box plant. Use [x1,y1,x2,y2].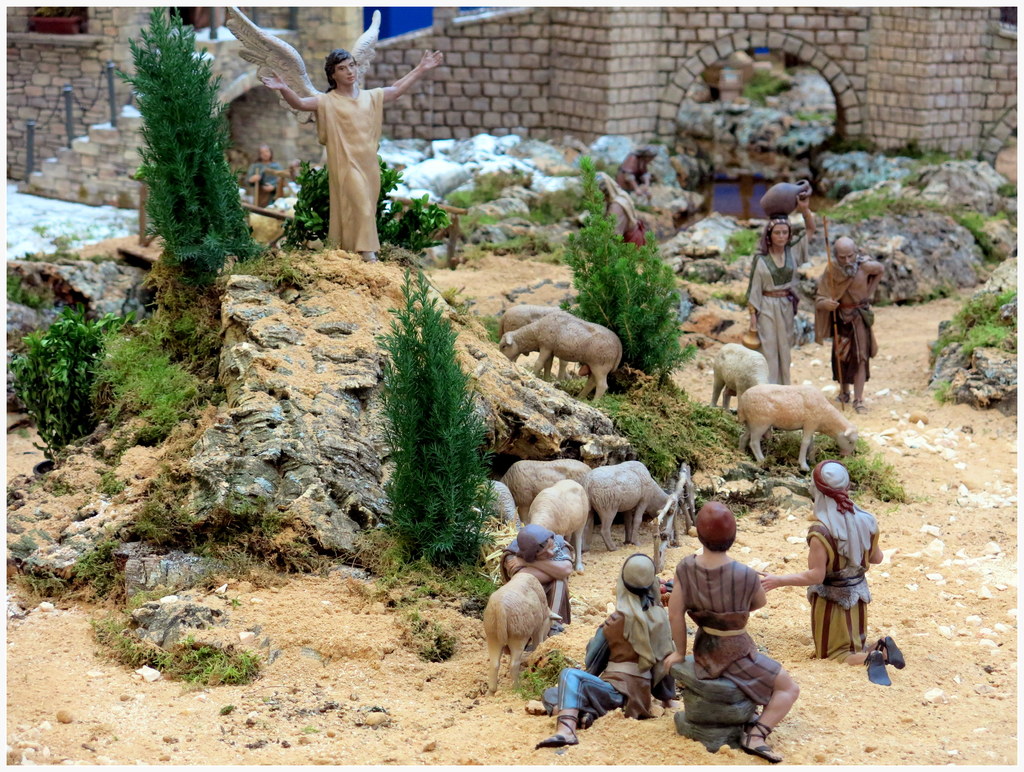
[996,178,1016,194].
